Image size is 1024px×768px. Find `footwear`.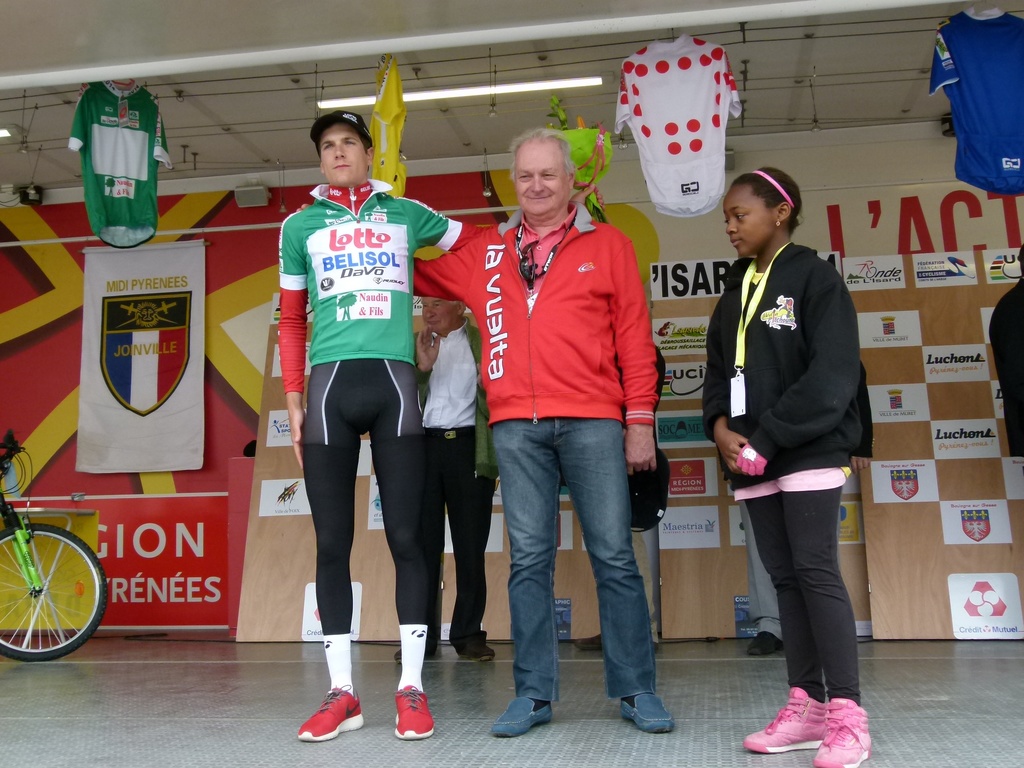
Rect(491, 694, 552, 737).
